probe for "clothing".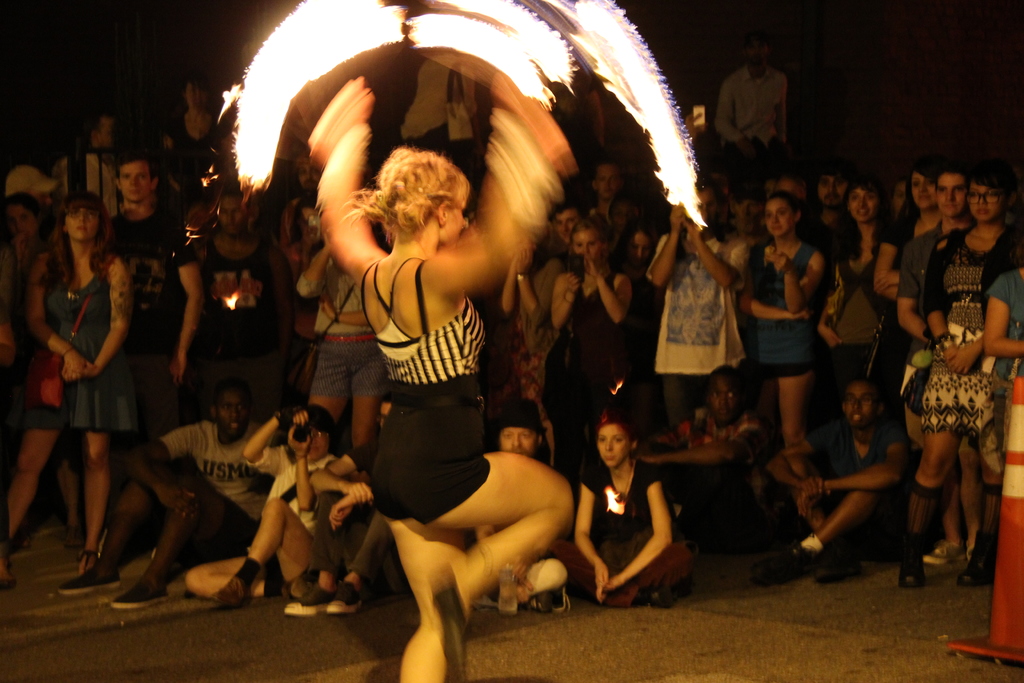
Probe result: (x1=651, y1=222, x2=743, y2=374).
